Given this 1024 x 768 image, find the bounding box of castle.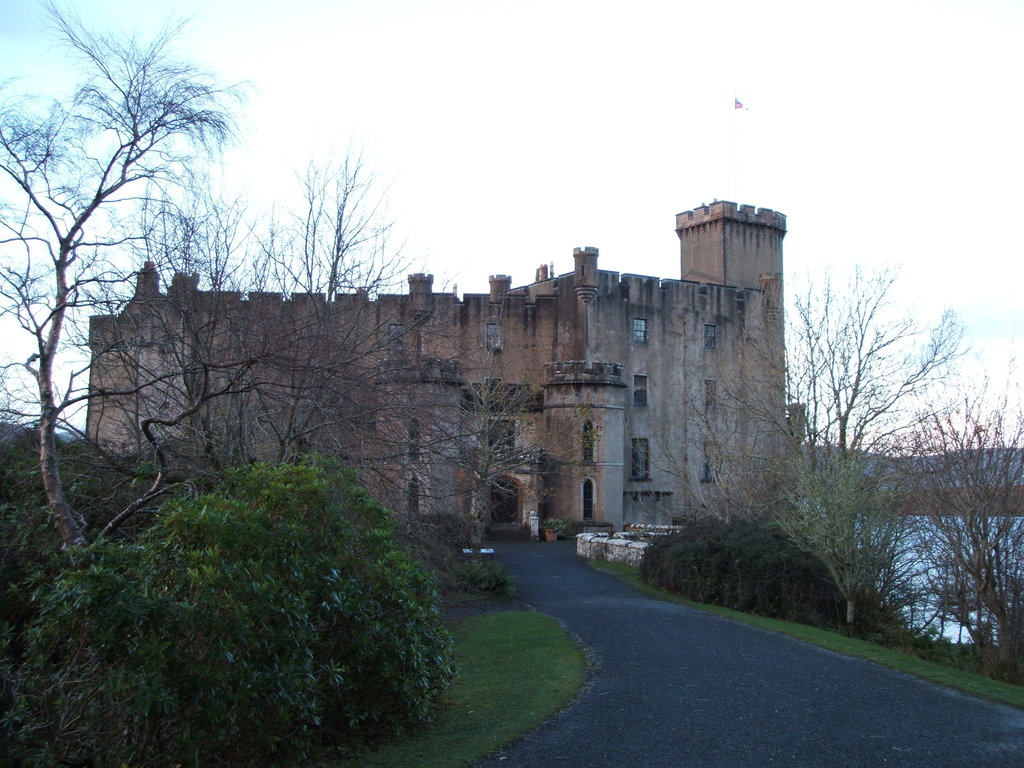
778/393/836/532.
